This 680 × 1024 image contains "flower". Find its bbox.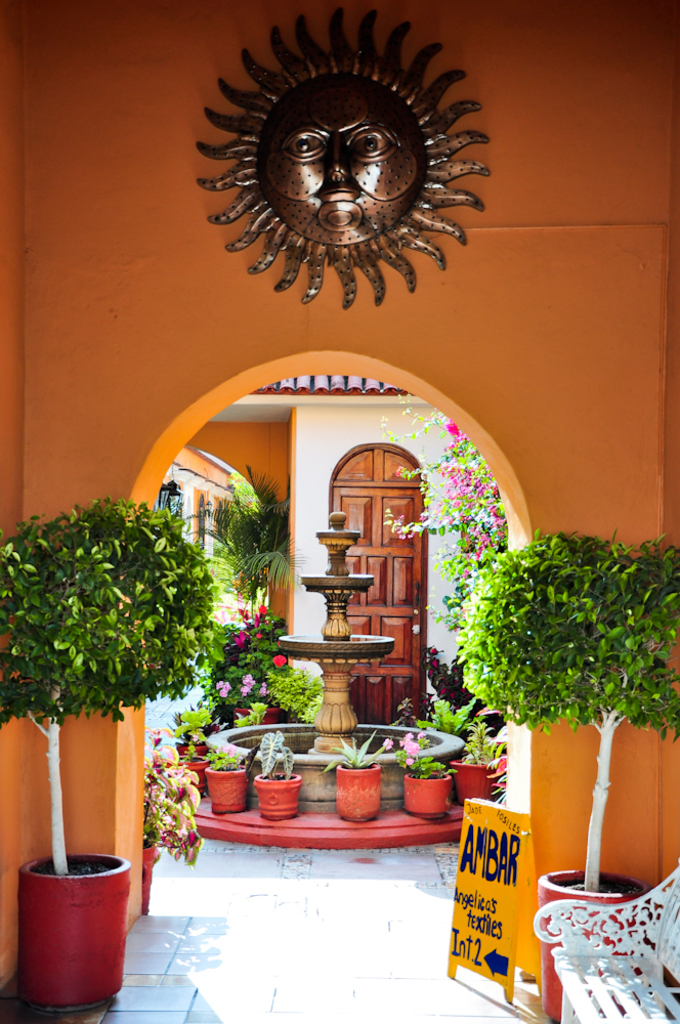
(239, 670, 257, 695).
